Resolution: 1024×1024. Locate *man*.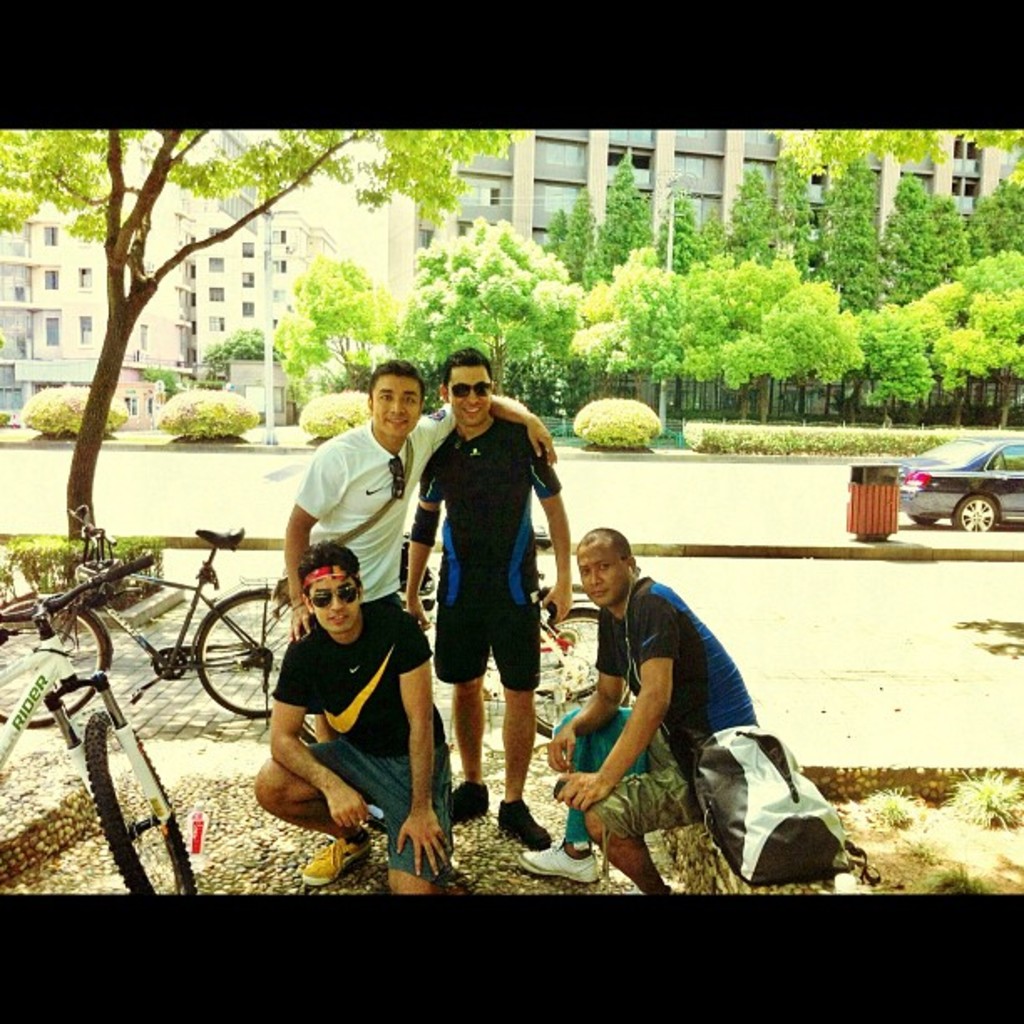
detection(530, 505, 790, 887).
